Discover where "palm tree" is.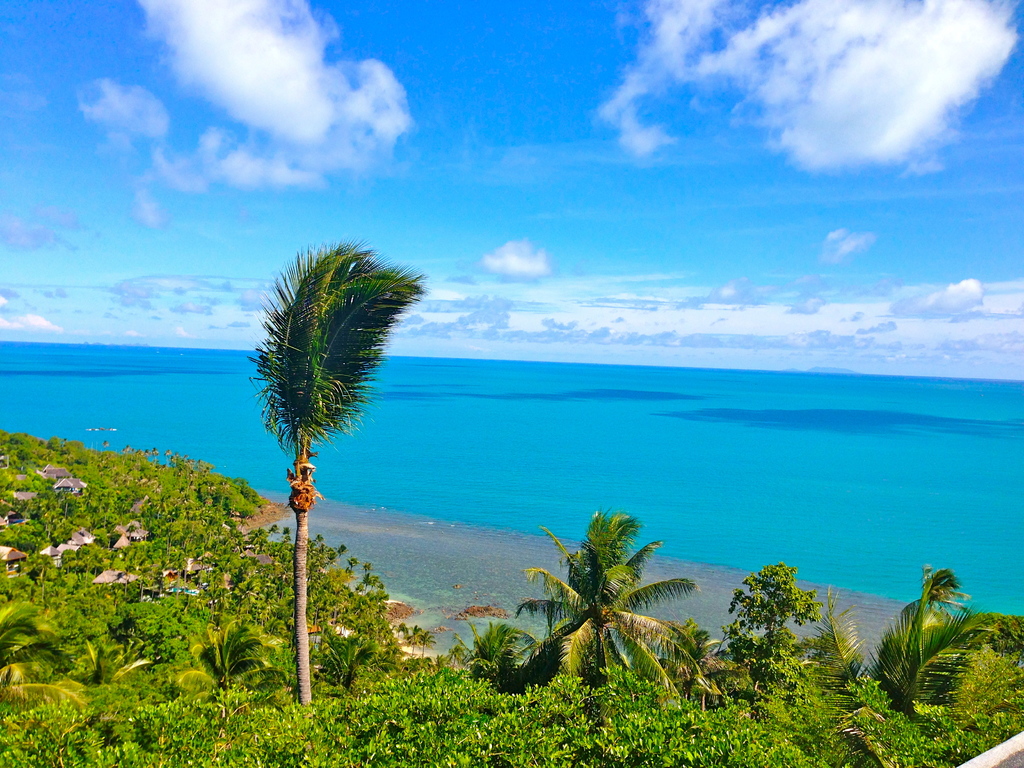
Discovered at <region>172, 616, 294, 732</region>.
